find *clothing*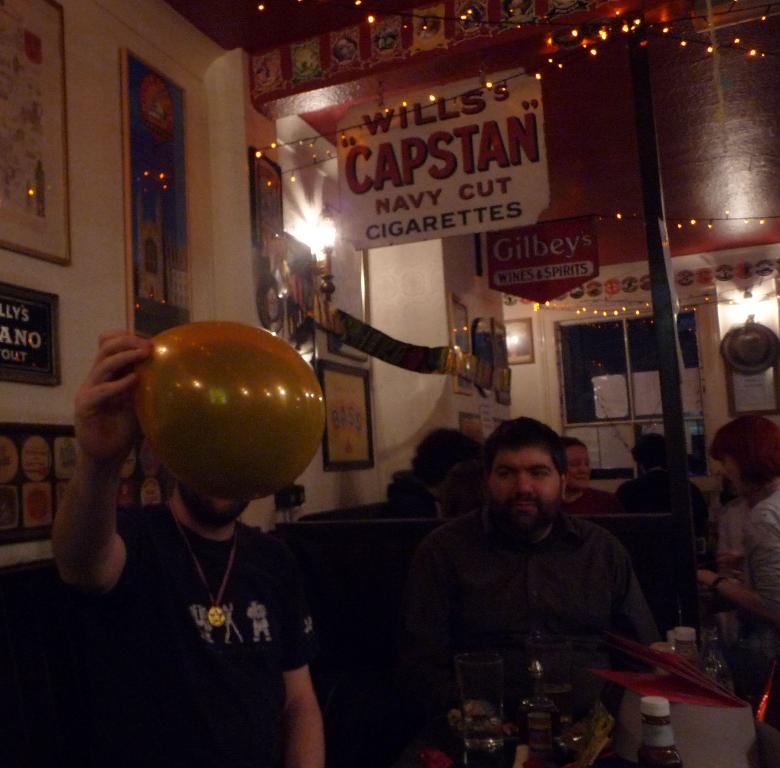
487/443/564/535
